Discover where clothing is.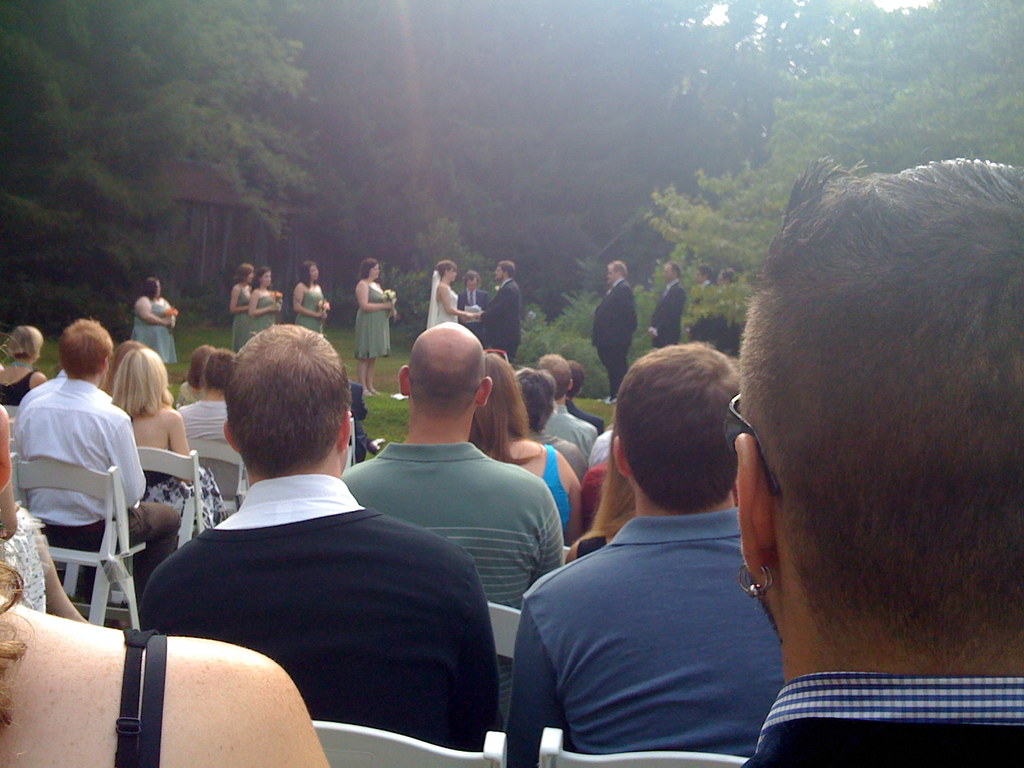
Discovered at box(737, 676, 1023, 764).
